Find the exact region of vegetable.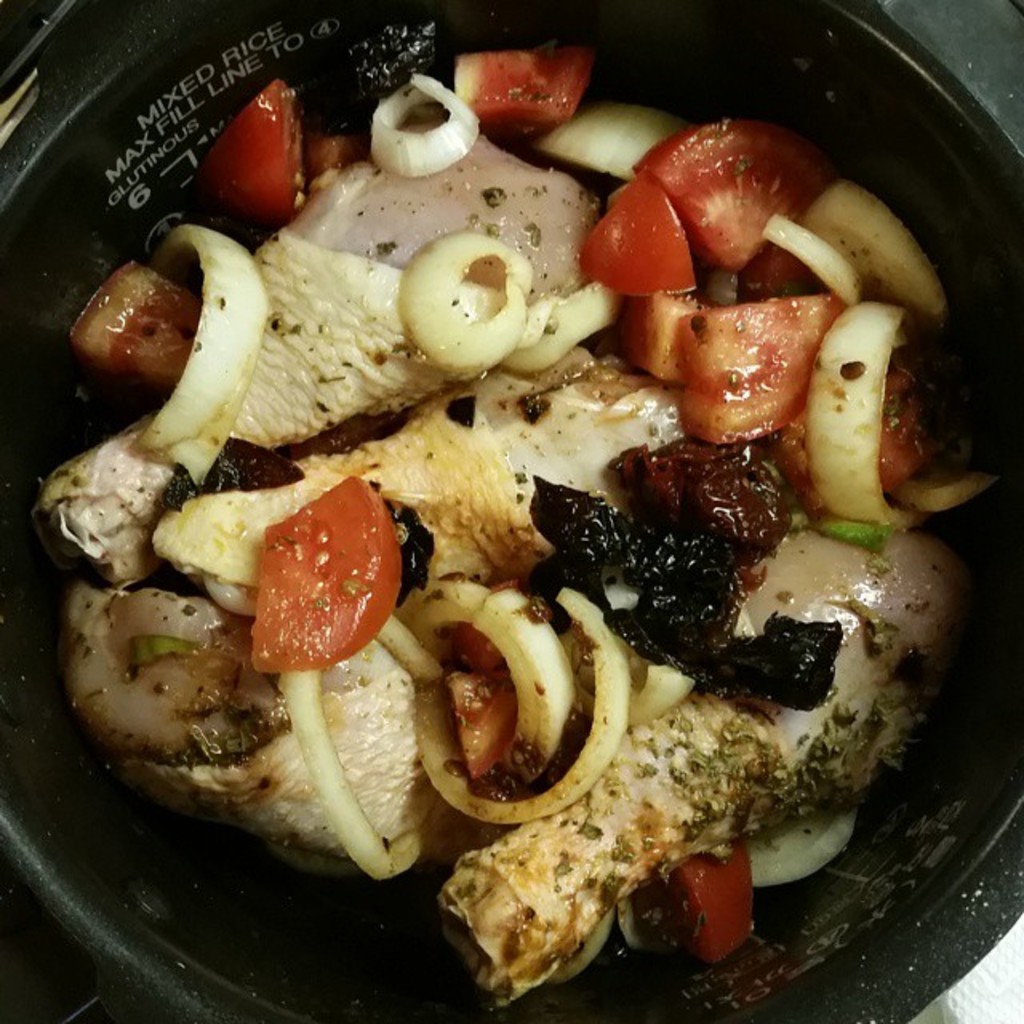
Exact region: BBox(736, 531, 944, 766).
